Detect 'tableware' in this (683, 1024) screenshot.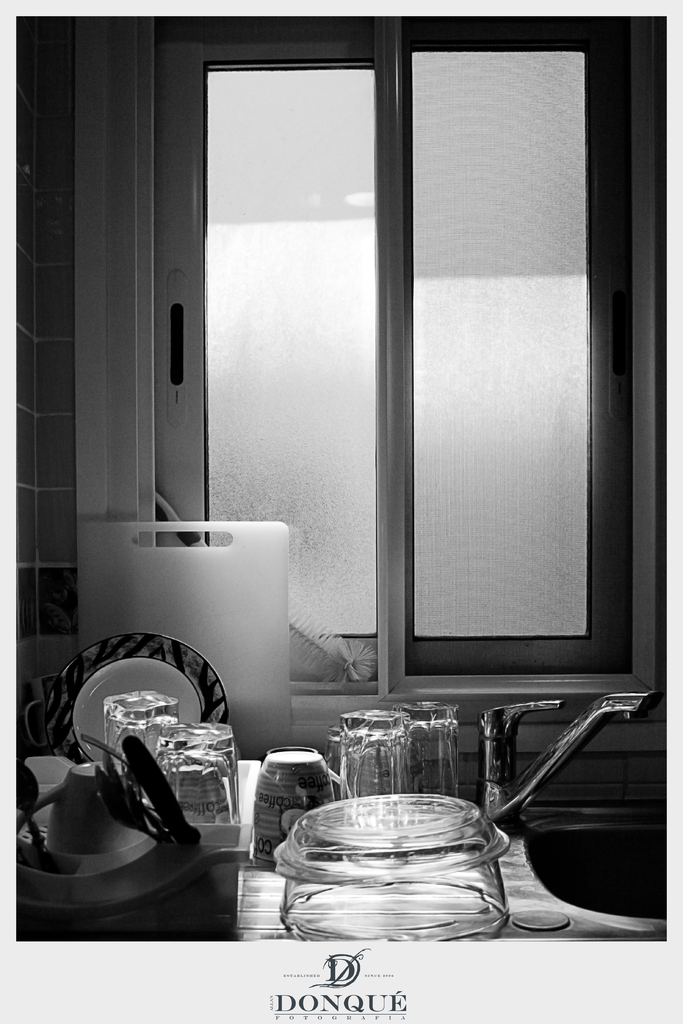
Detection: [254, 745, 356, 868].
